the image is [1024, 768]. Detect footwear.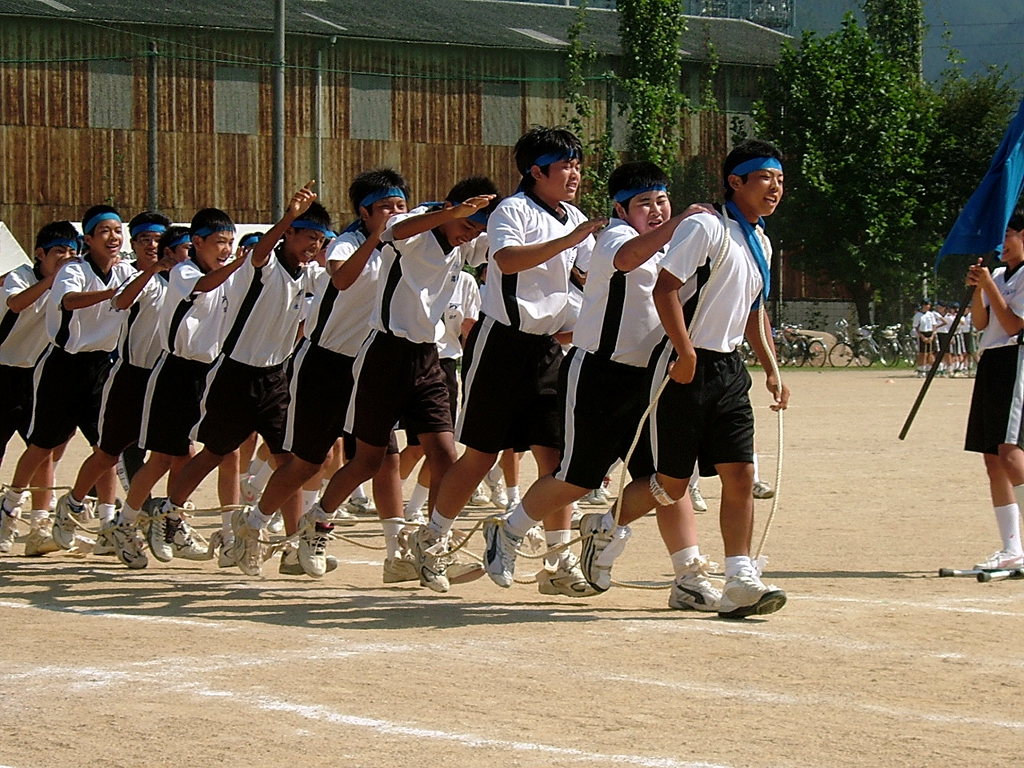
Detection: bbox(174, 517, 213, 563).
